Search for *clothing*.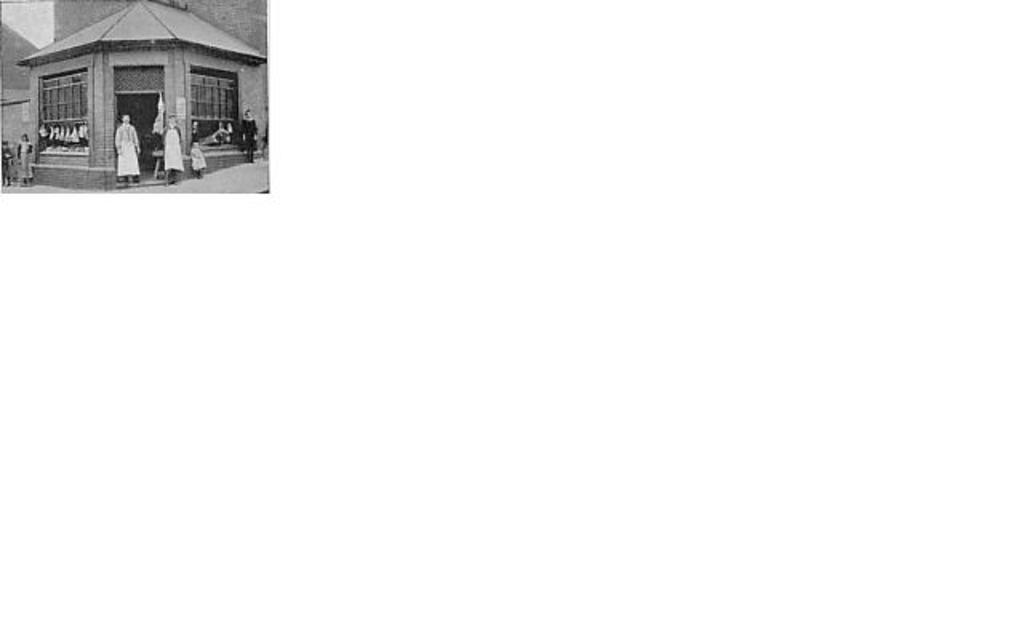
Found at 16 136 37 174.
